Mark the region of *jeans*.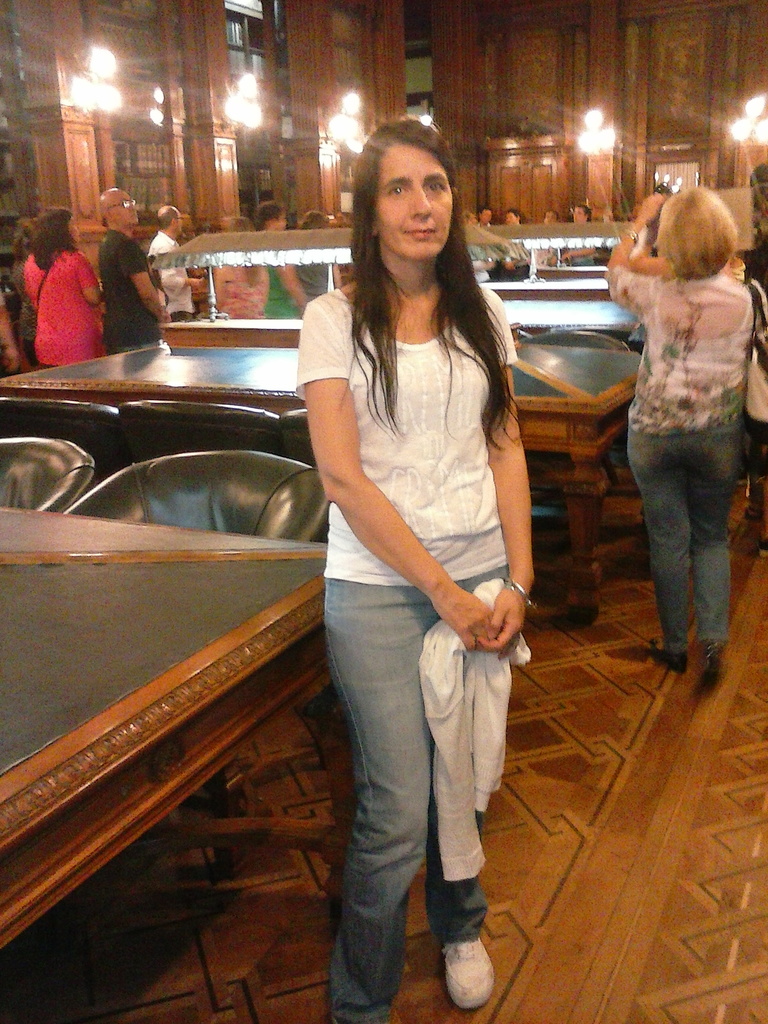
Region: left=315, top=568, right=483, bottom=1023.
